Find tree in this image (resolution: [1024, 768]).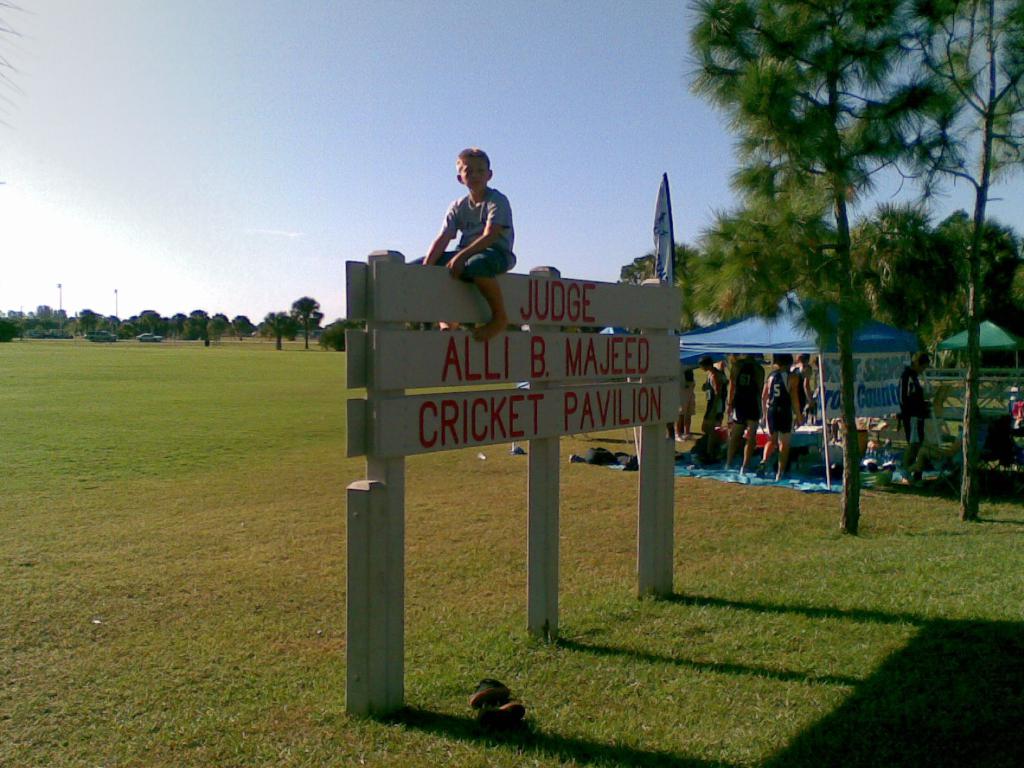
box=[614, 244, 703, 289].
